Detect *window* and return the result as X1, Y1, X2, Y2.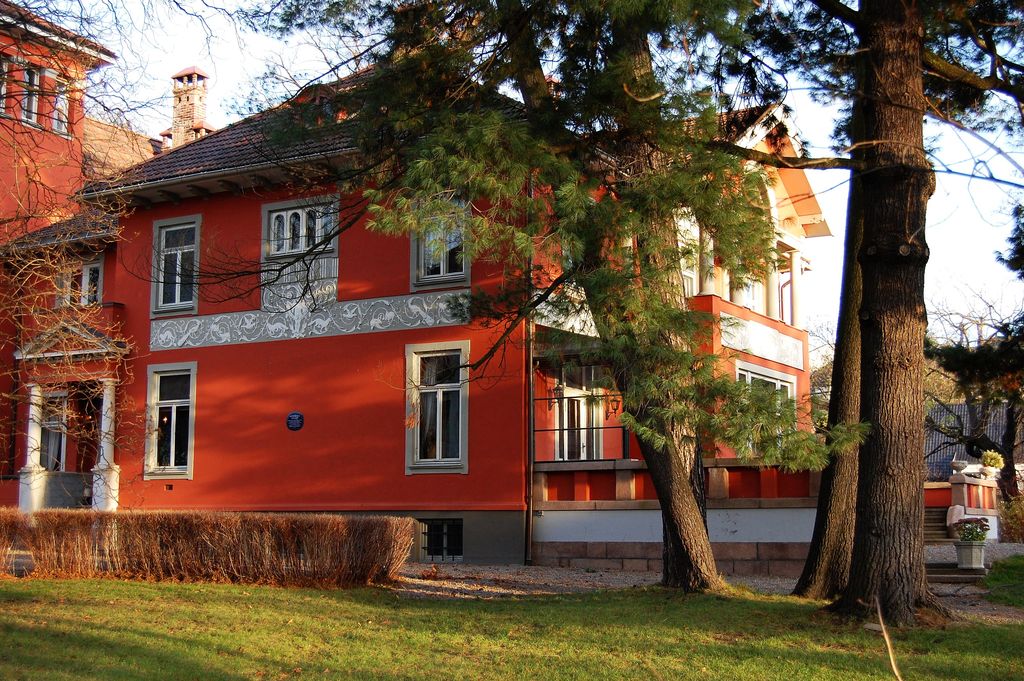
0, 56, 12, 115.
